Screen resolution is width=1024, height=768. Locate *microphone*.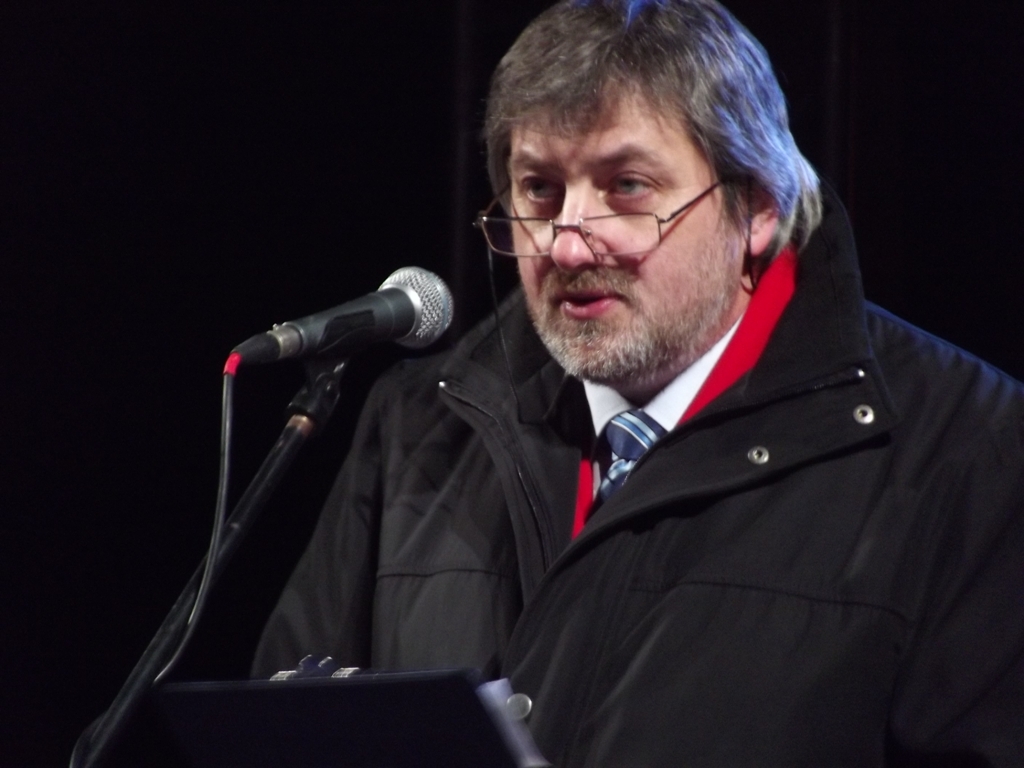
[x1=227, y1=264, x2=458, y2=369].
